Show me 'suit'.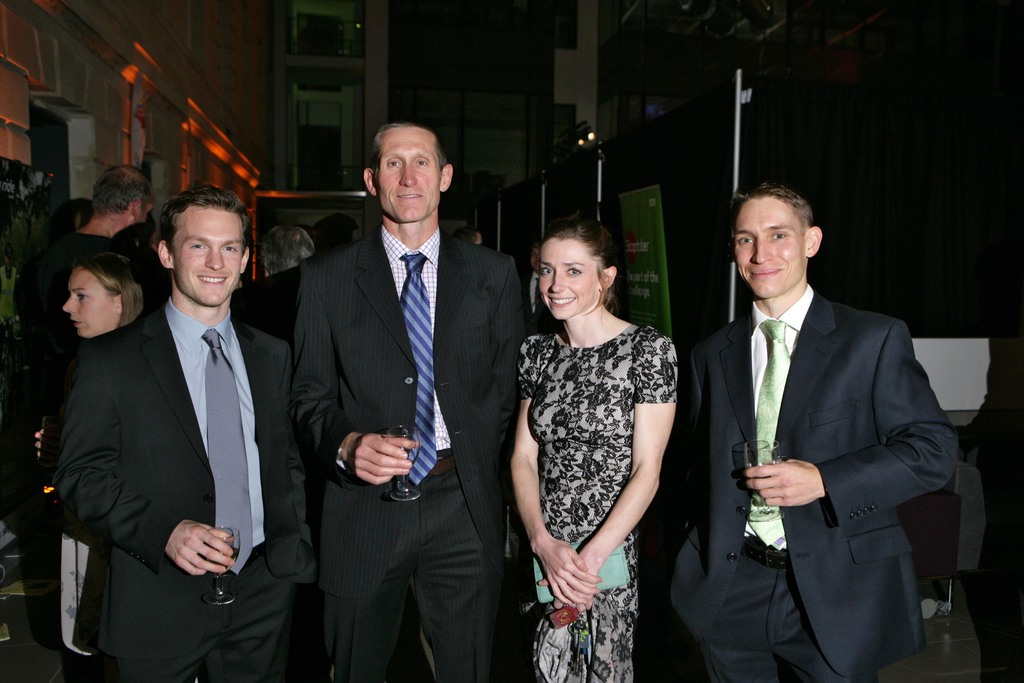
'suit' is here: BBox(521, 267, 556, 336).
